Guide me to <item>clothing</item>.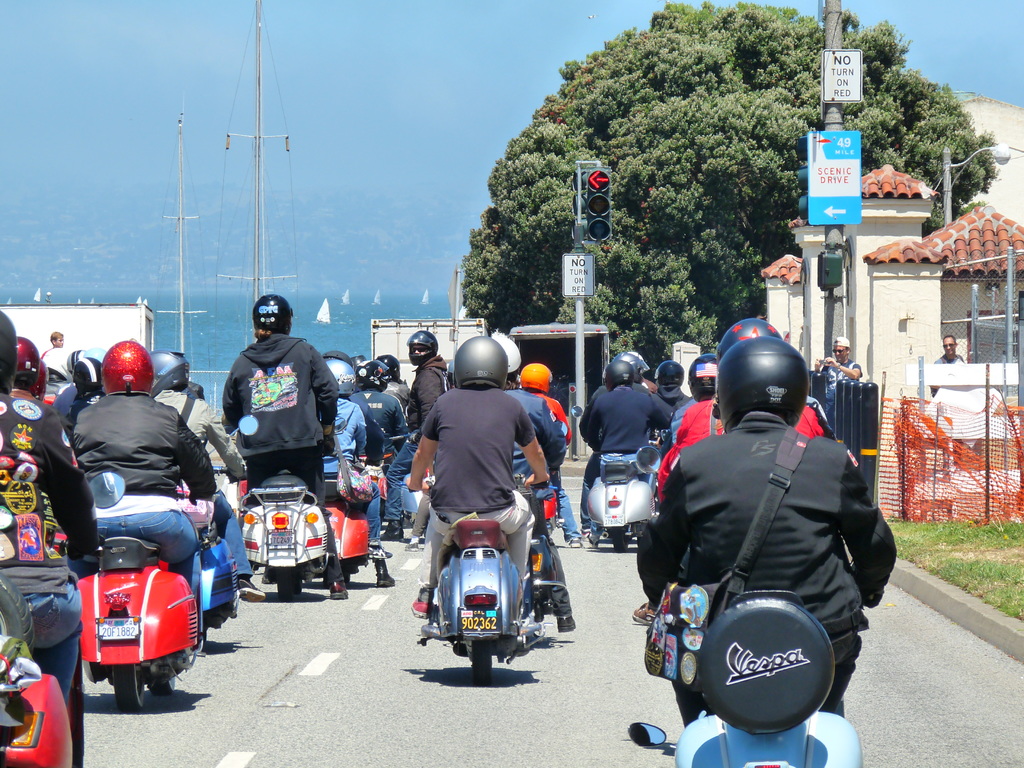
Guidance: region(598, 375, 611, 400).
